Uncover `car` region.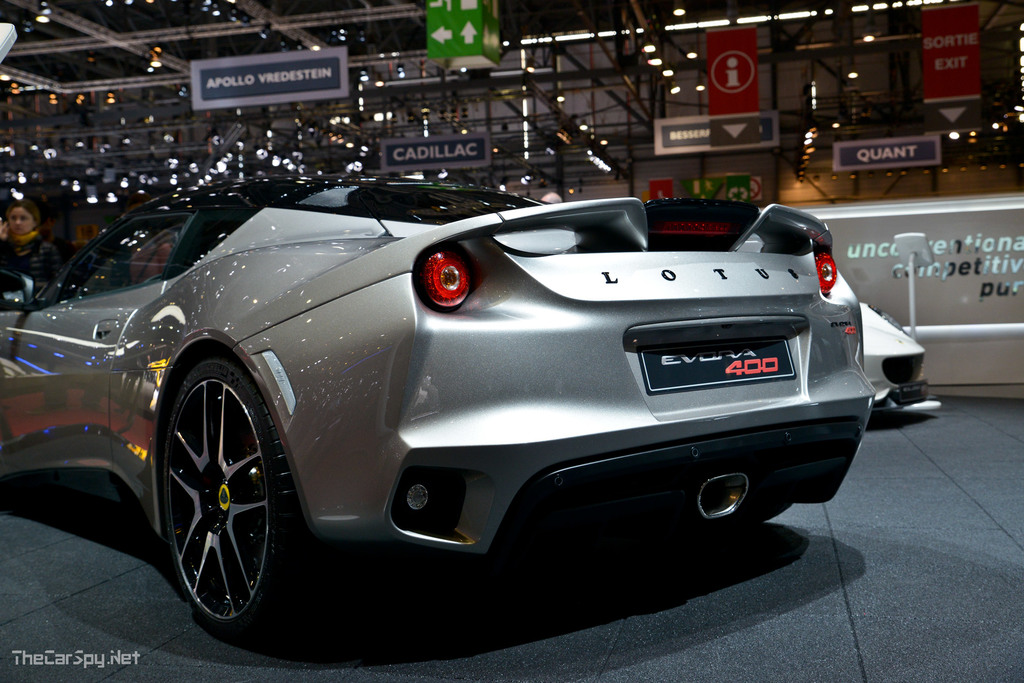
Uncovered: 0 171 874 643.
